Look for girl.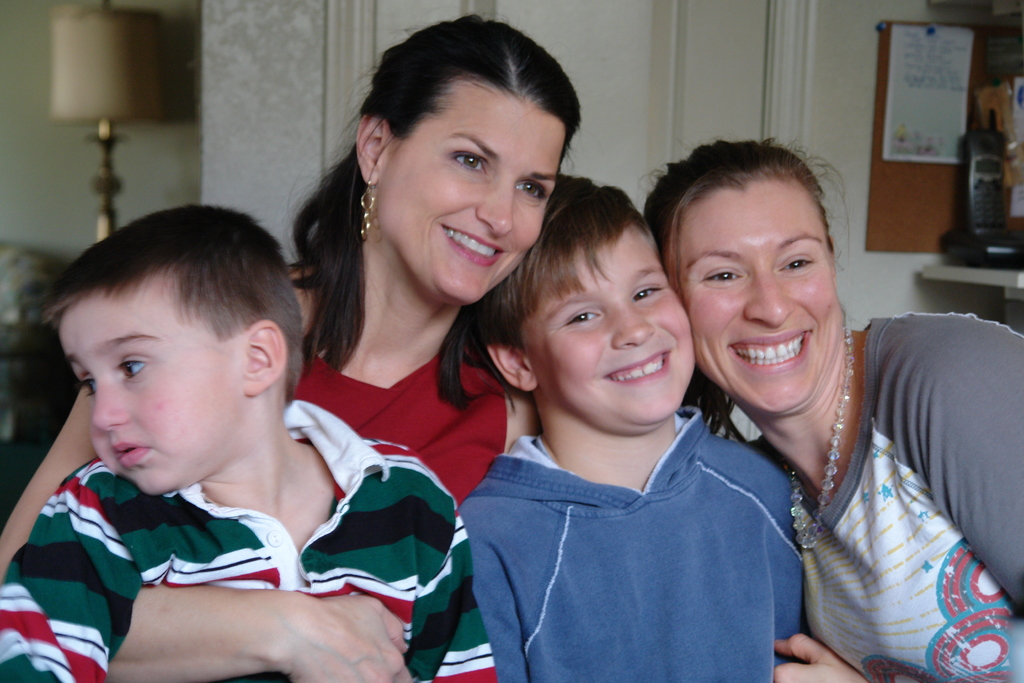
Found: 665, 136, 1023, 682.
